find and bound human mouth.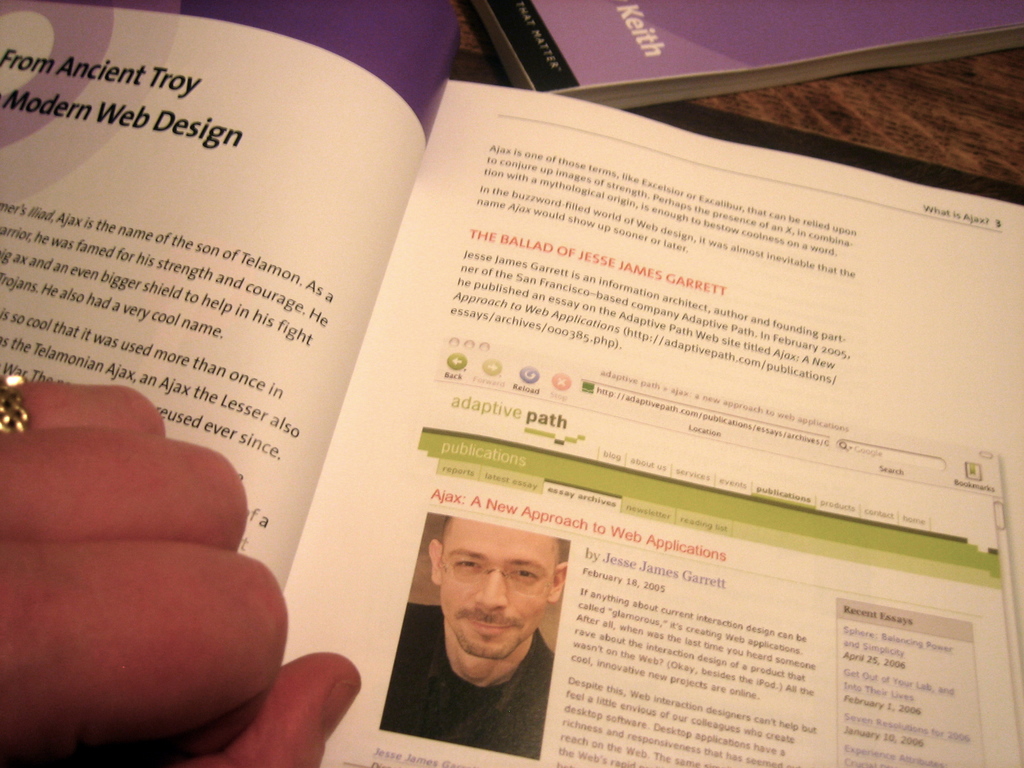
Bound: locate(470, 620, 506, 634).
